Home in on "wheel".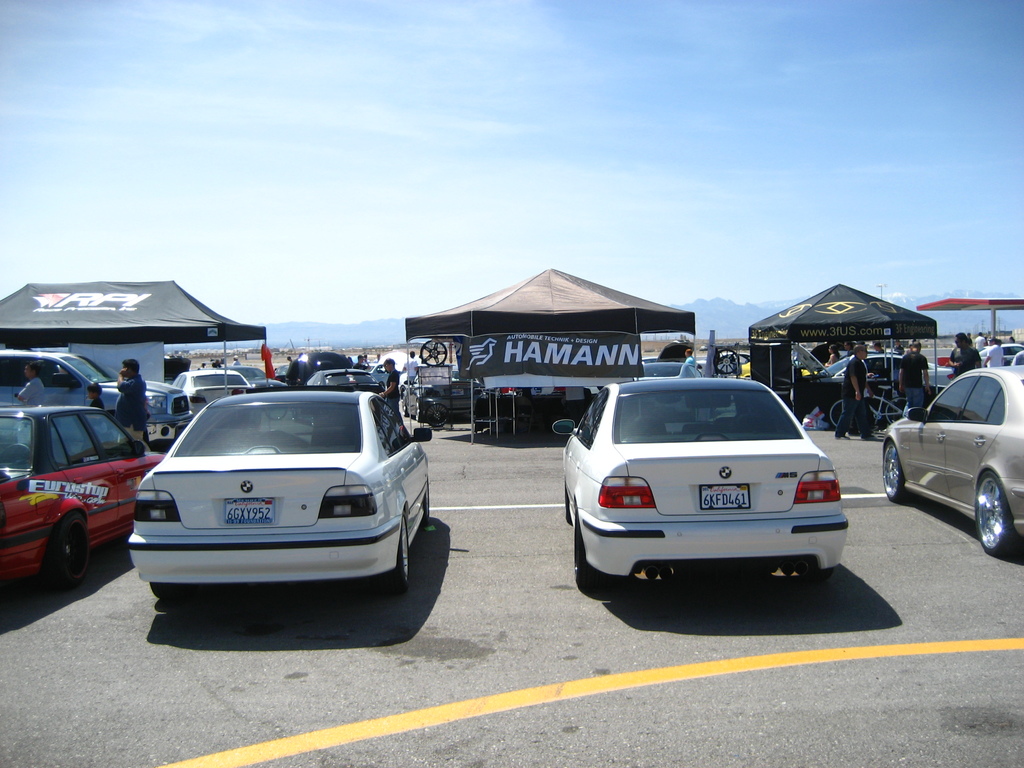
Homed in at (878,444,913,504).
